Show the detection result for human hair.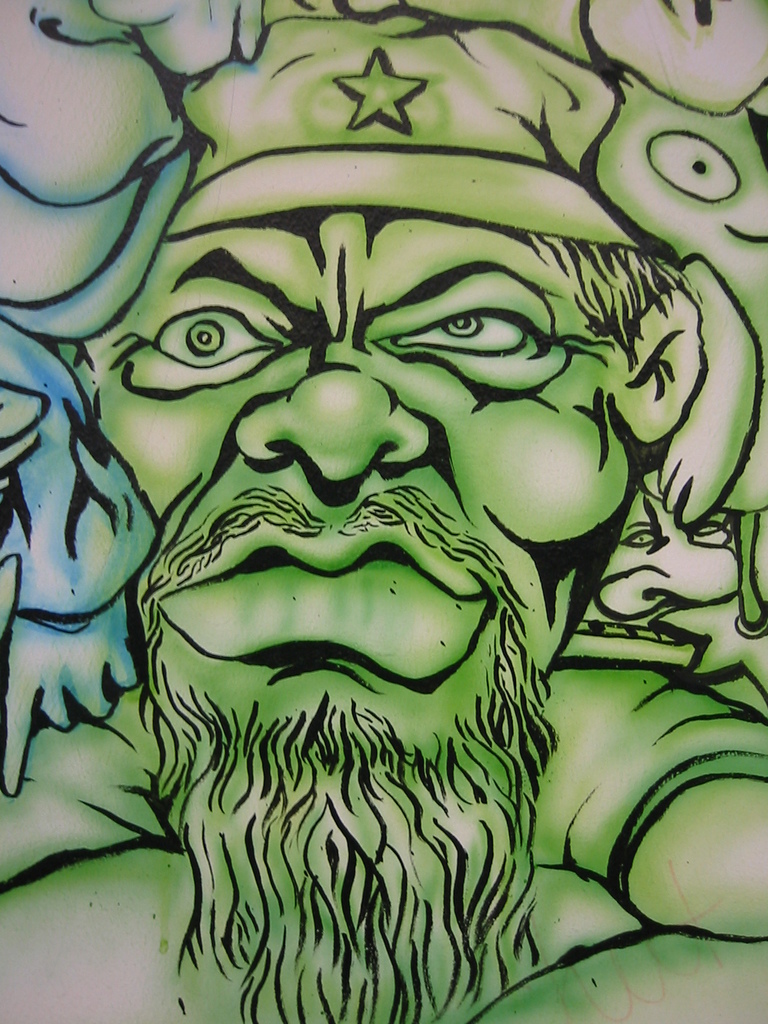
Rect(533, 232, 693, 363).
